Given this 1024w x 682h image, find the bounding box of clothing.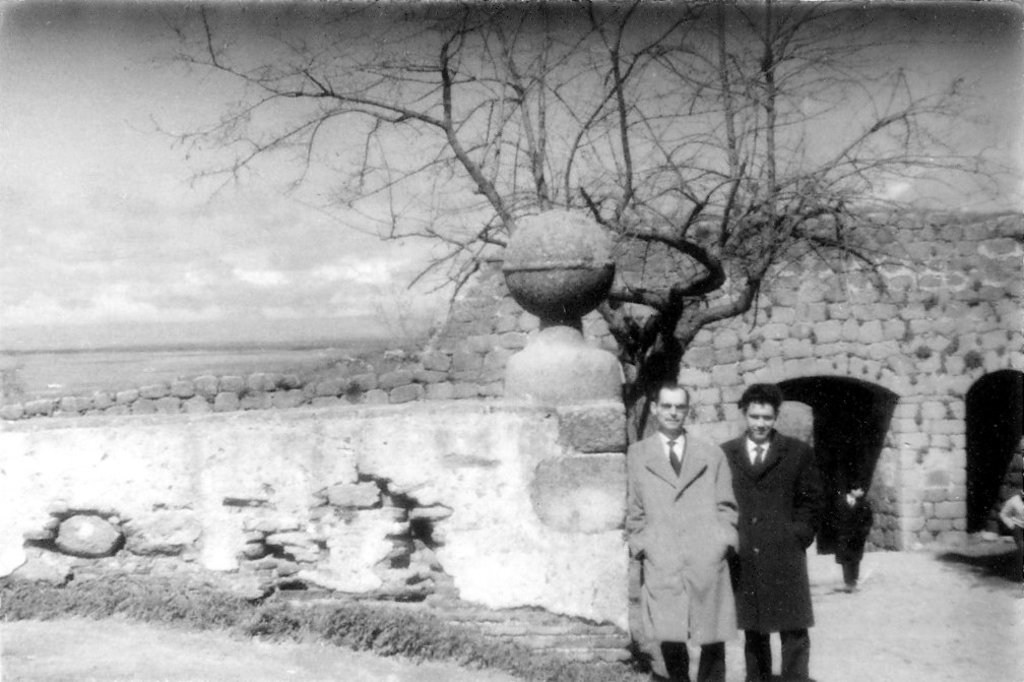
select_region(624, 417, 737, 681).
